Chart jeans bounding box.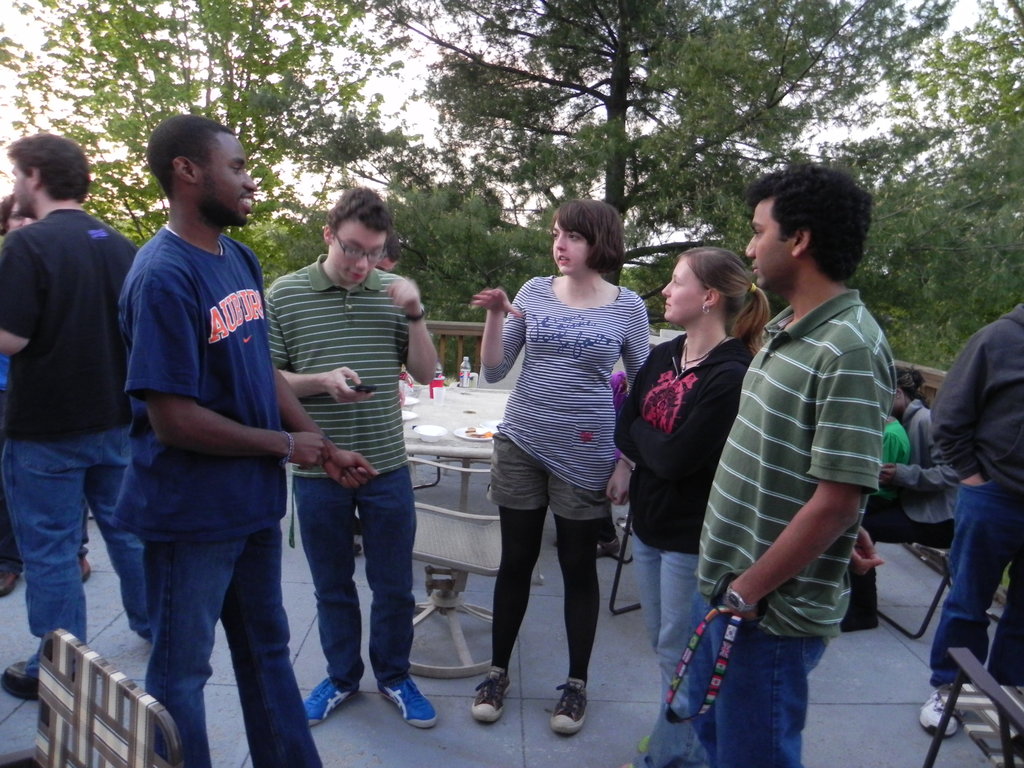
Charted: region(630, 532, 697, 767).
